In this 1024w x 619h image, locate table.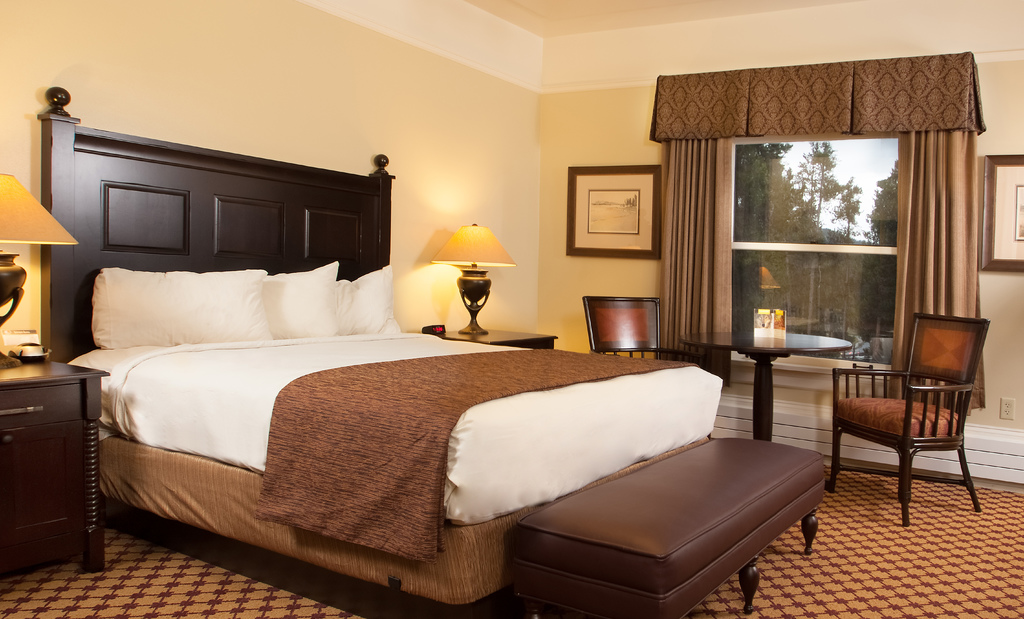
Bounding box: 0/352/109/573.
